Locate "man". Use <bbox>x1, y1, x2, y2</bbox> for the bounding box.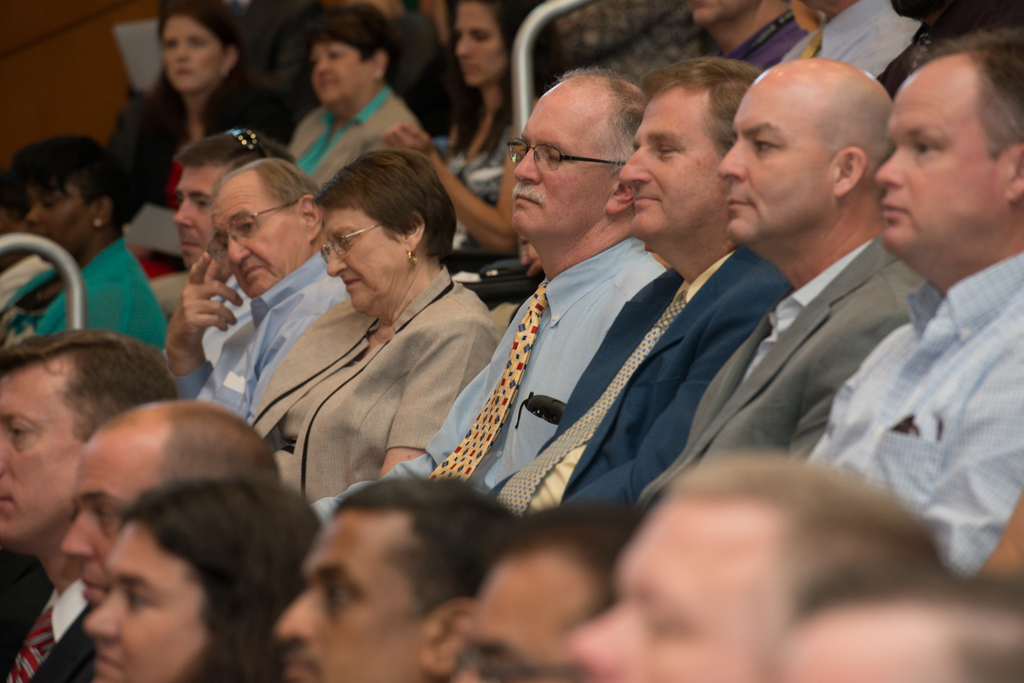
<bbox>50, 391, 283, 629</bbox>.
